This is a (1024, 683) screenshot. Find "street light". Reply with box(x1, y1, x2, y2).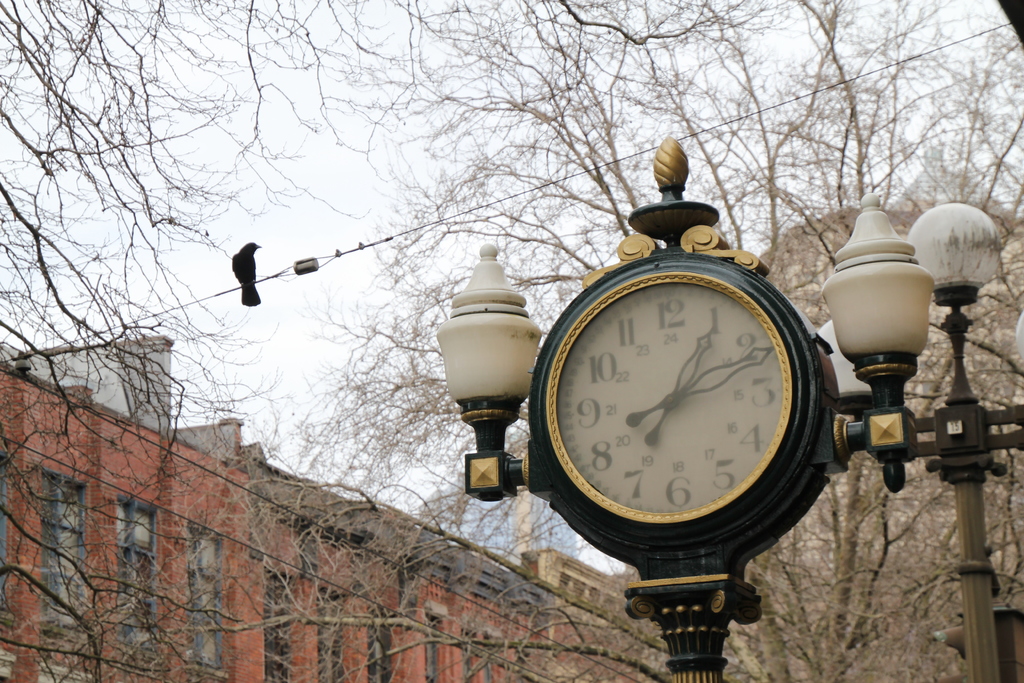
box(822, 190, 1023, 682).
